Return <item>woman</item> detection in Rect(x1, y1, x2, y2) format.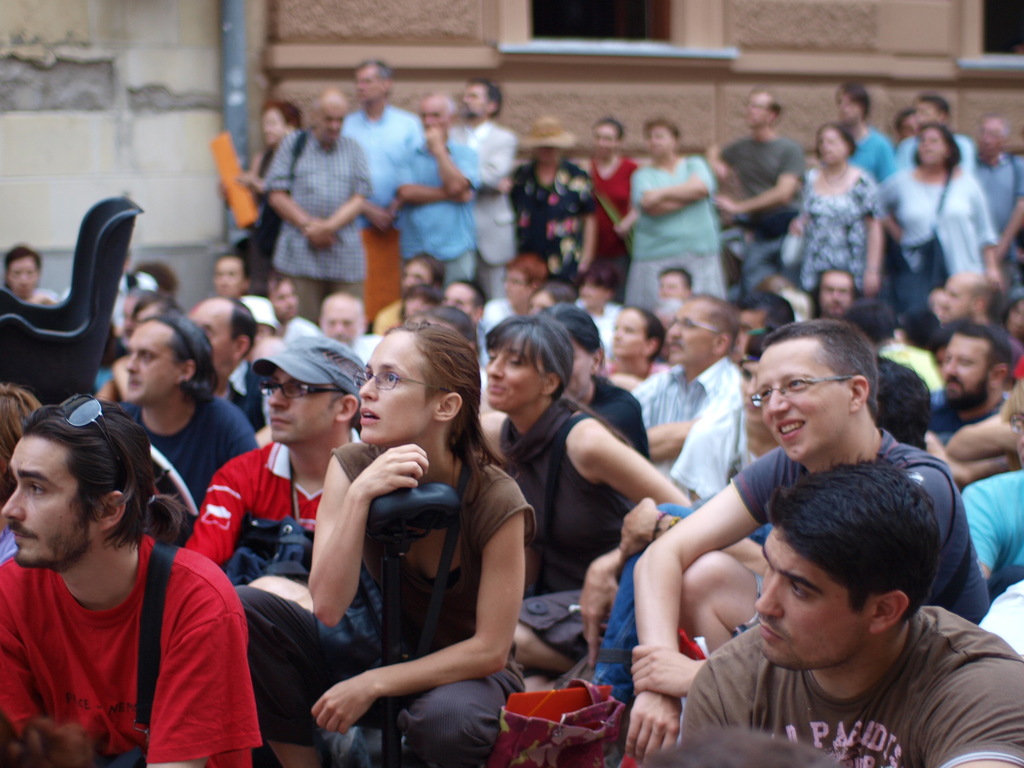
Rect(226, 105, 314, 272).
